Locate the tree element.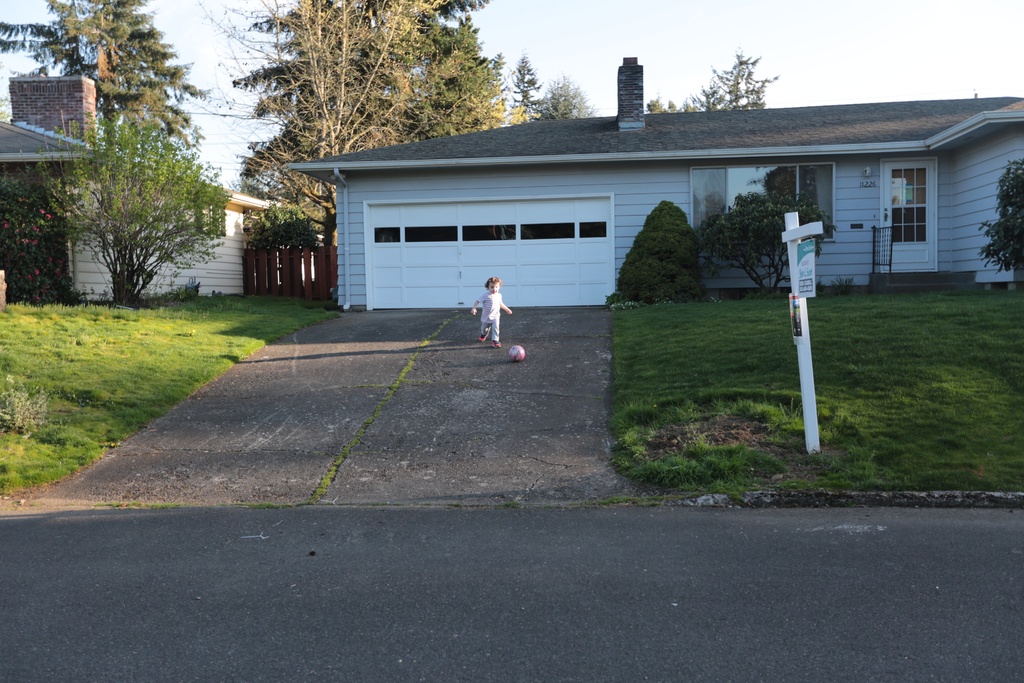
Element bbox: detection(507, 52, 547, 118).
